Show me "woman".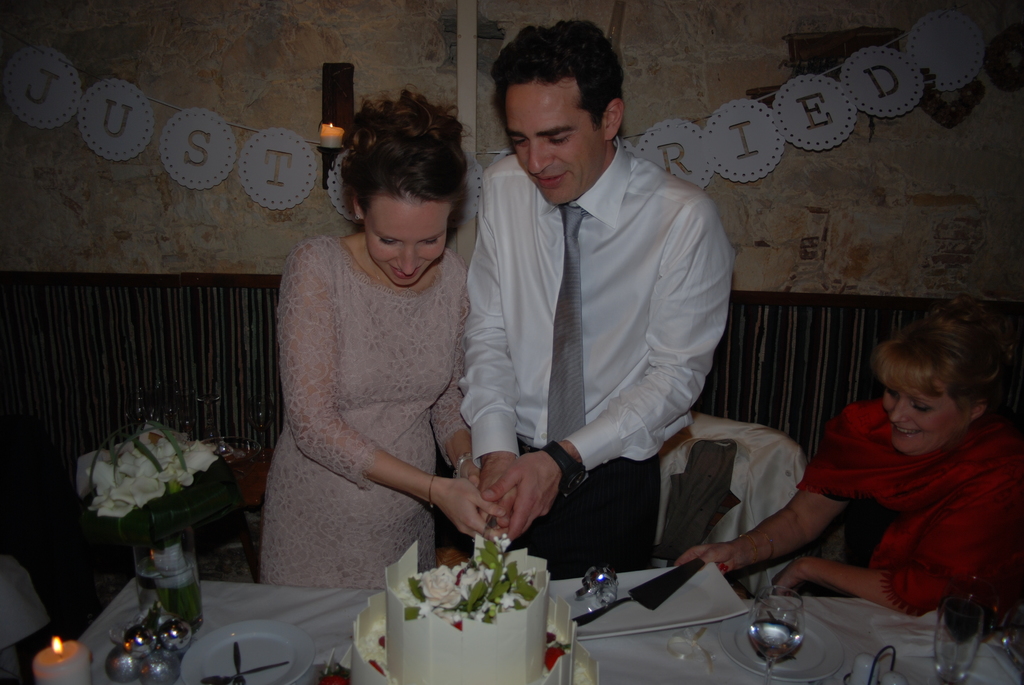
"woman" is here: <region>672, 293, 1023, 619</region>.
